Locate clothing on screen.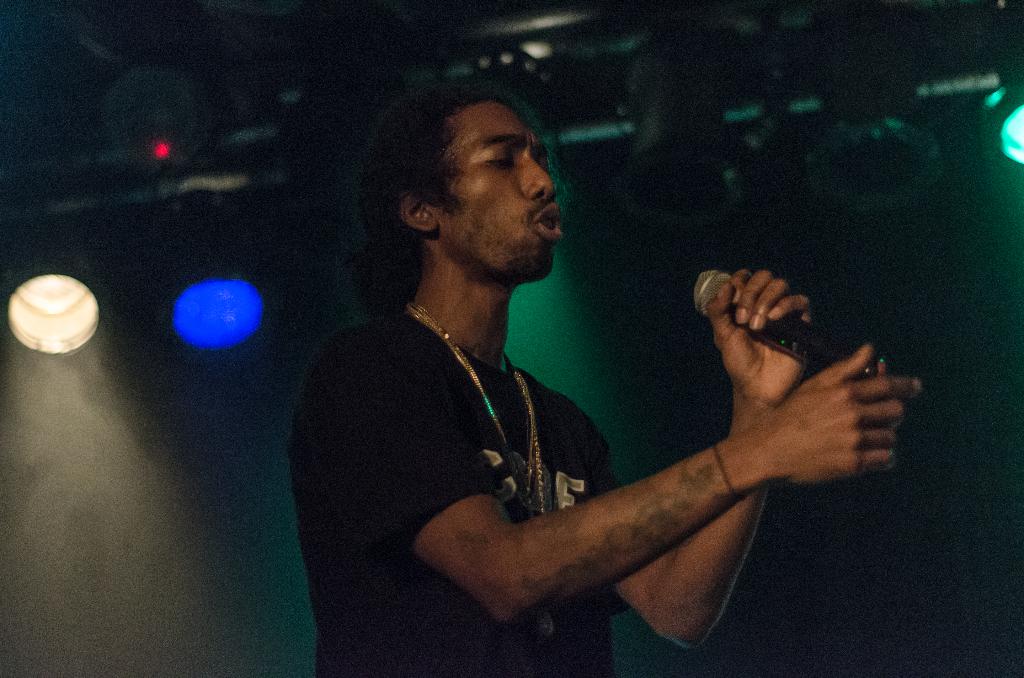
On screen at <region>288, 312, 612, 677</region>.
